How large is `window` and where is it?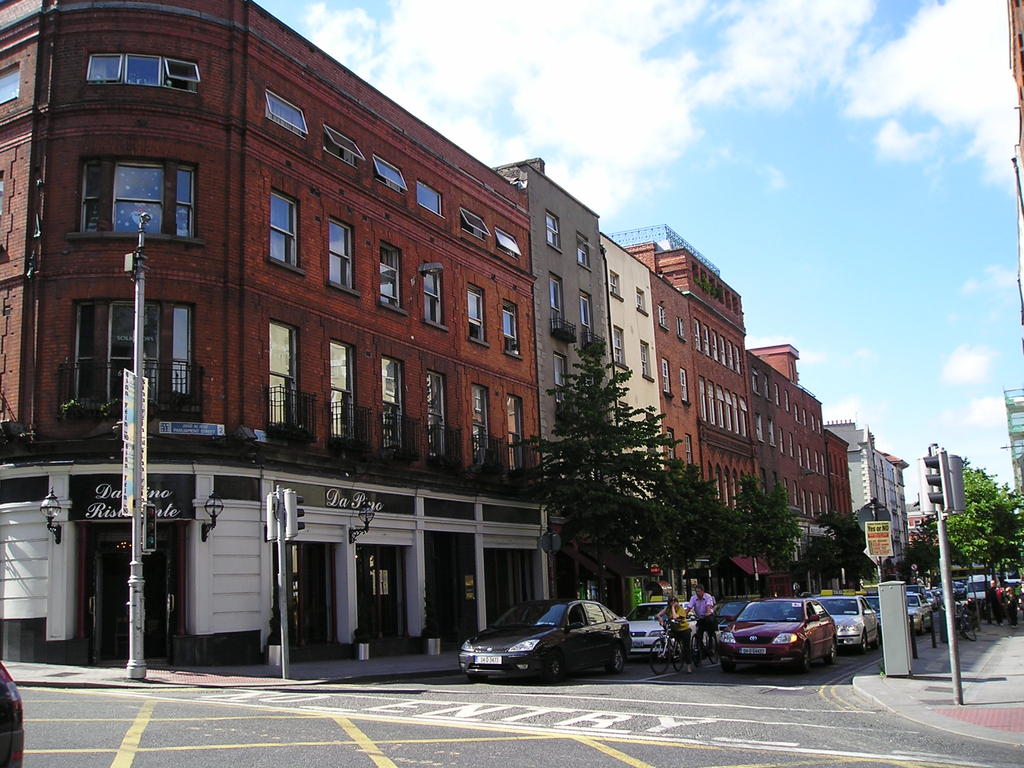
Bounding box: bbox(643, 340, 656, 379).
